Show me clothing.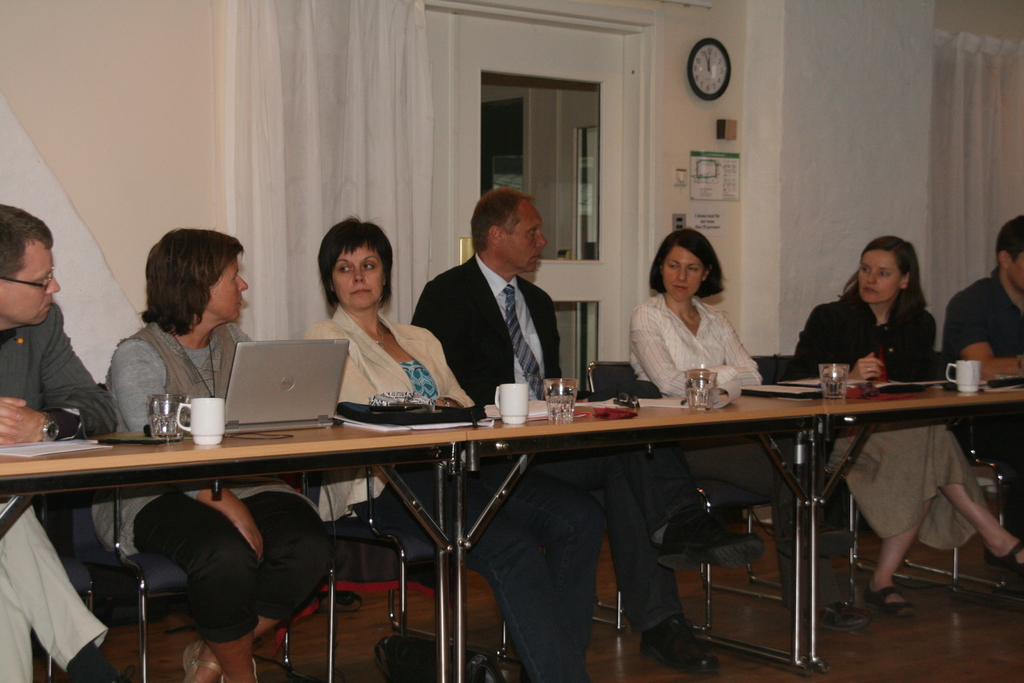
clothing is here: [300,304,608,682].
